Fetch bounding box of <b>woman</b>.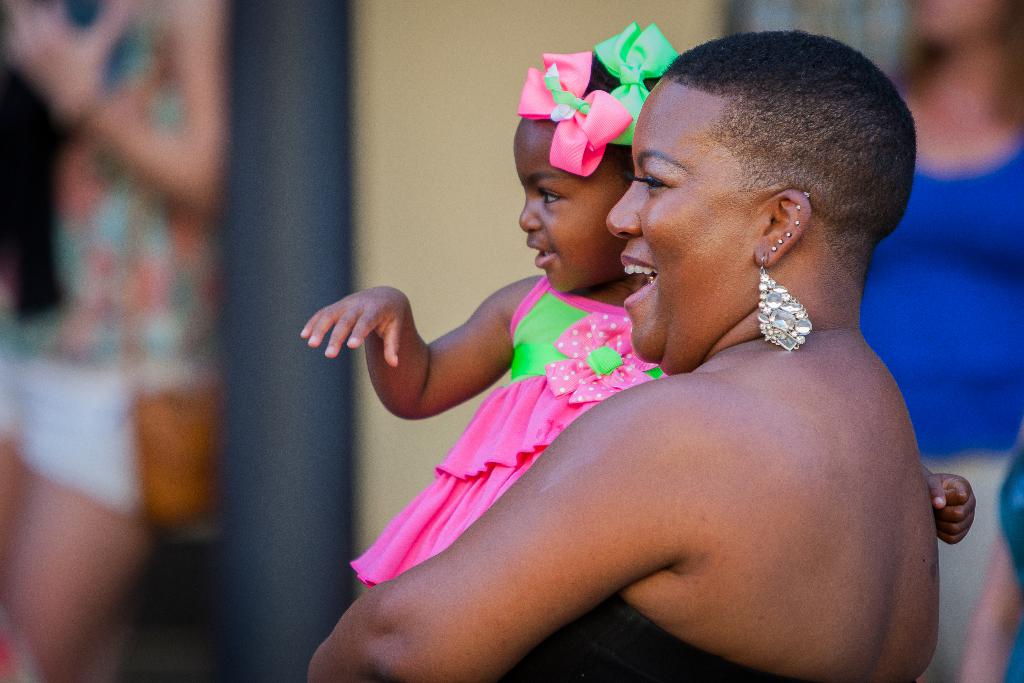
Bbox: (303, 29, 942, 682).
